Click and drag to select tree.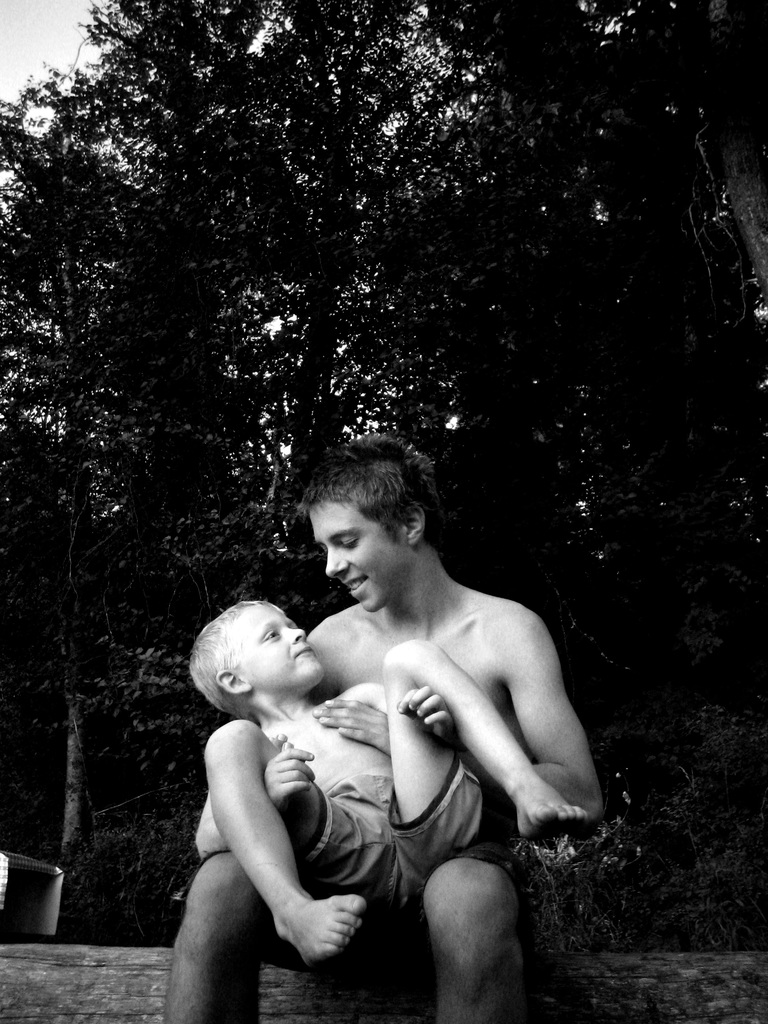
Selection: select_region(0, 0, 763, 954).
